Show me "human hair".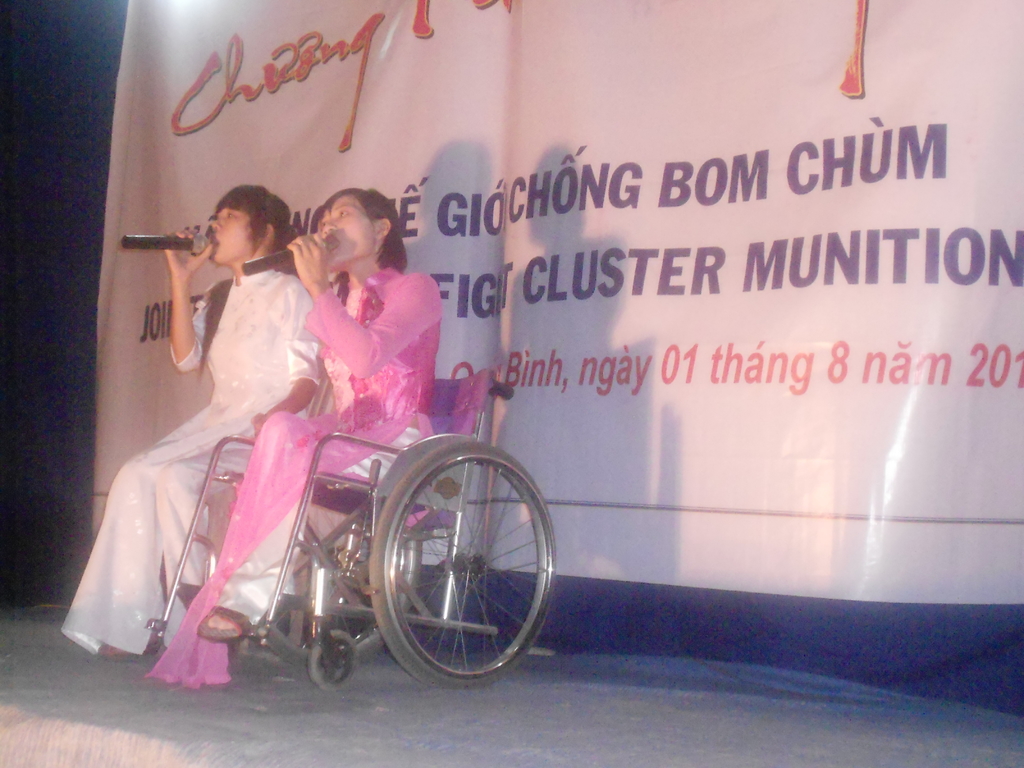
"human hair" is here: 289:186:387:275.
